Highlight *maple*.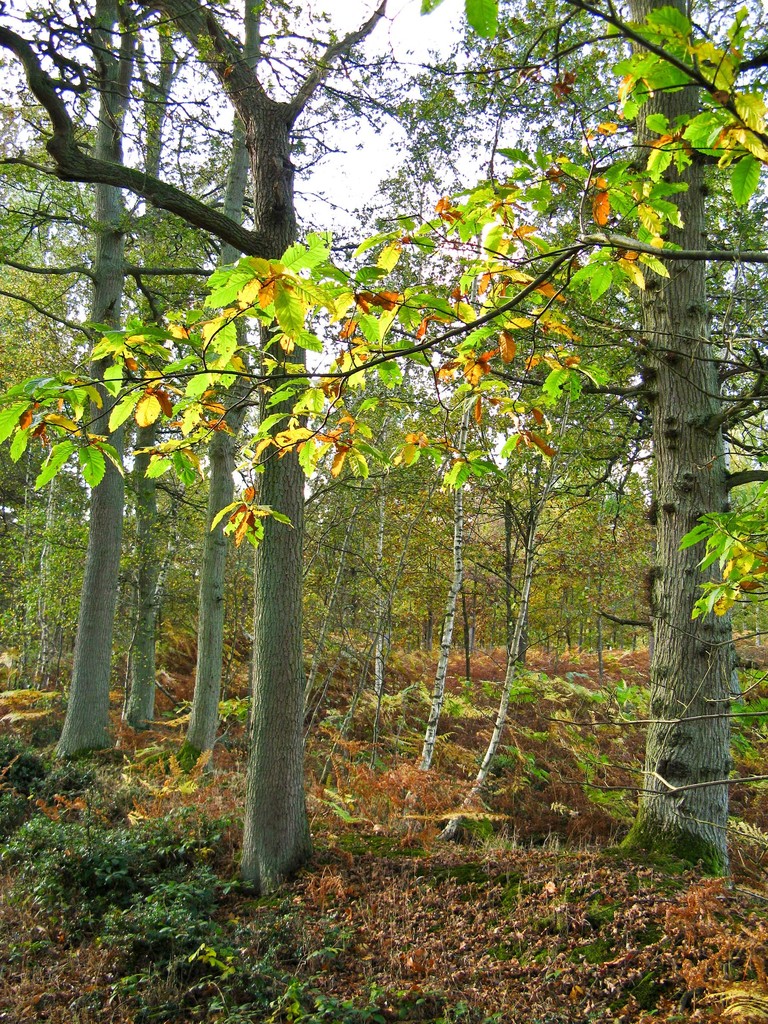
Highlighted region: crop(620, 0, 718, 853).
